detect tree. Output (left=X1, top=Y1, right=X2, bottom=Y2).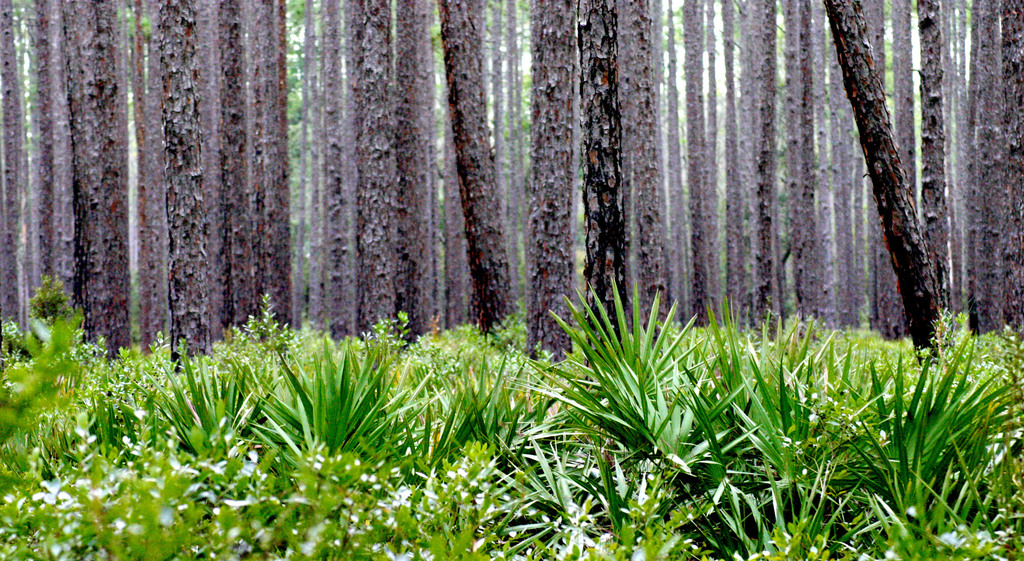
(left=244, top=0, right=285, bottom=344).
